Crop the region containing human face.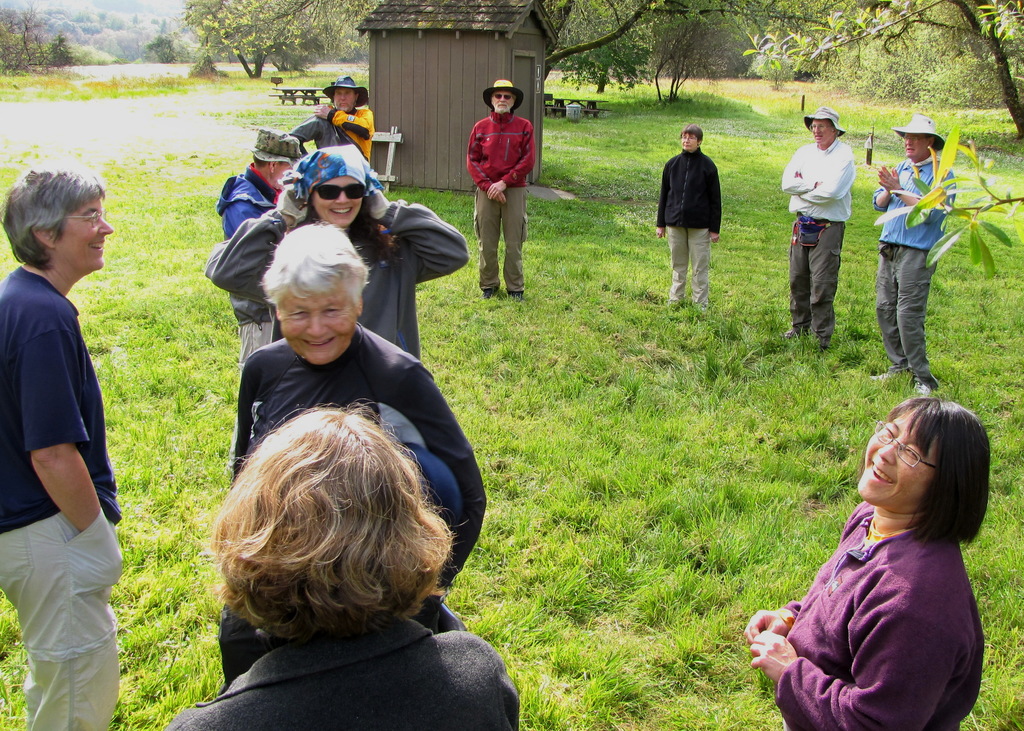
Crop region: select_region(811, 118, 835, 145).
